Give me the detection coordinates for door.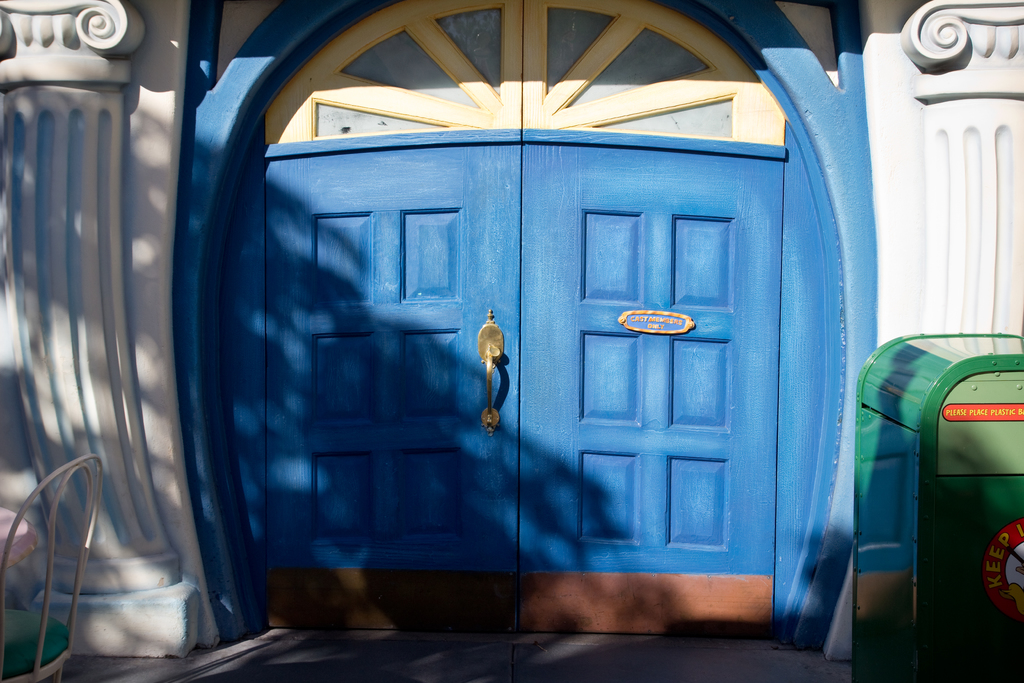
217, 0, 835, 630.
